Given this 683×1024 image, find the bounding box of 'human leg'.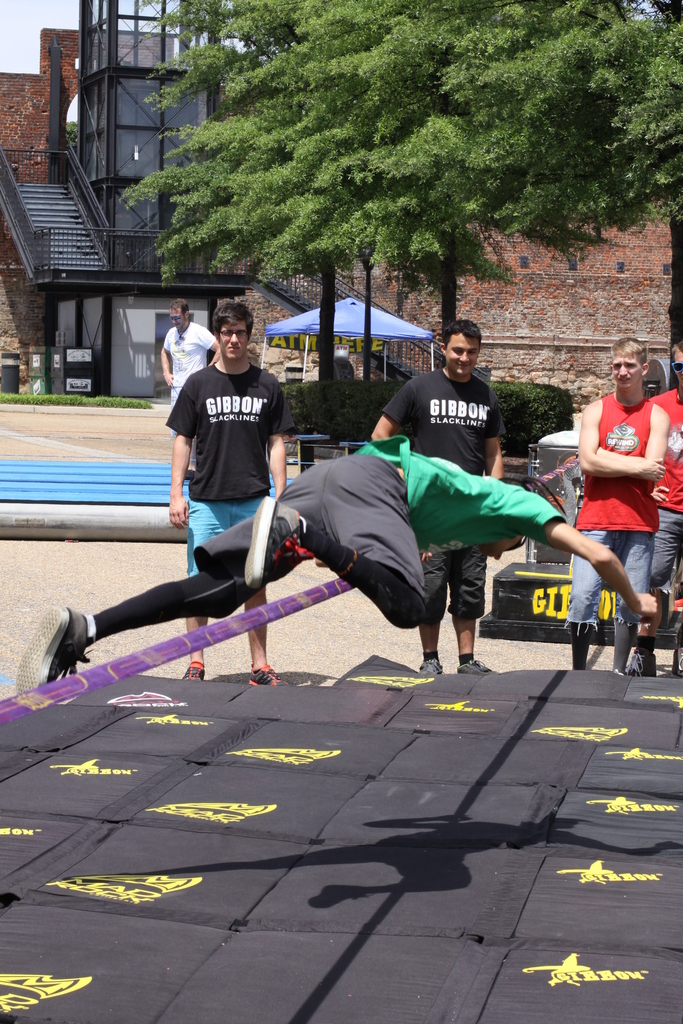
441, 547, 494, 673.
